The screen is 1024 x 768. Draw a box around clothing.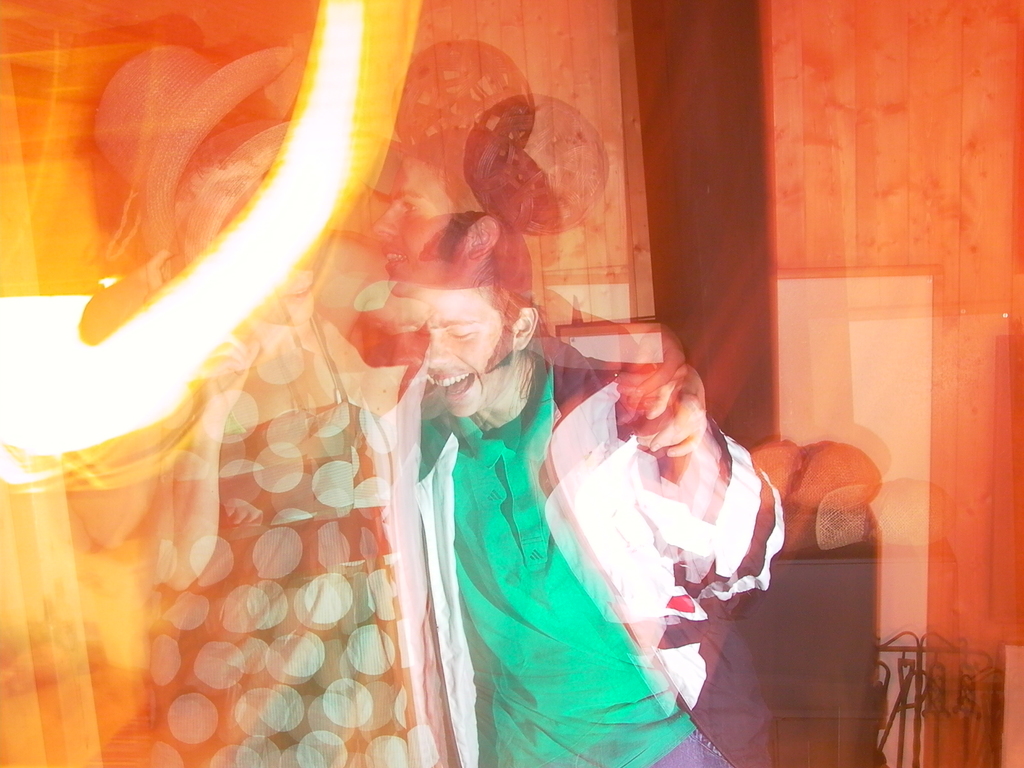
select_region(401, 296, 699, 747).
